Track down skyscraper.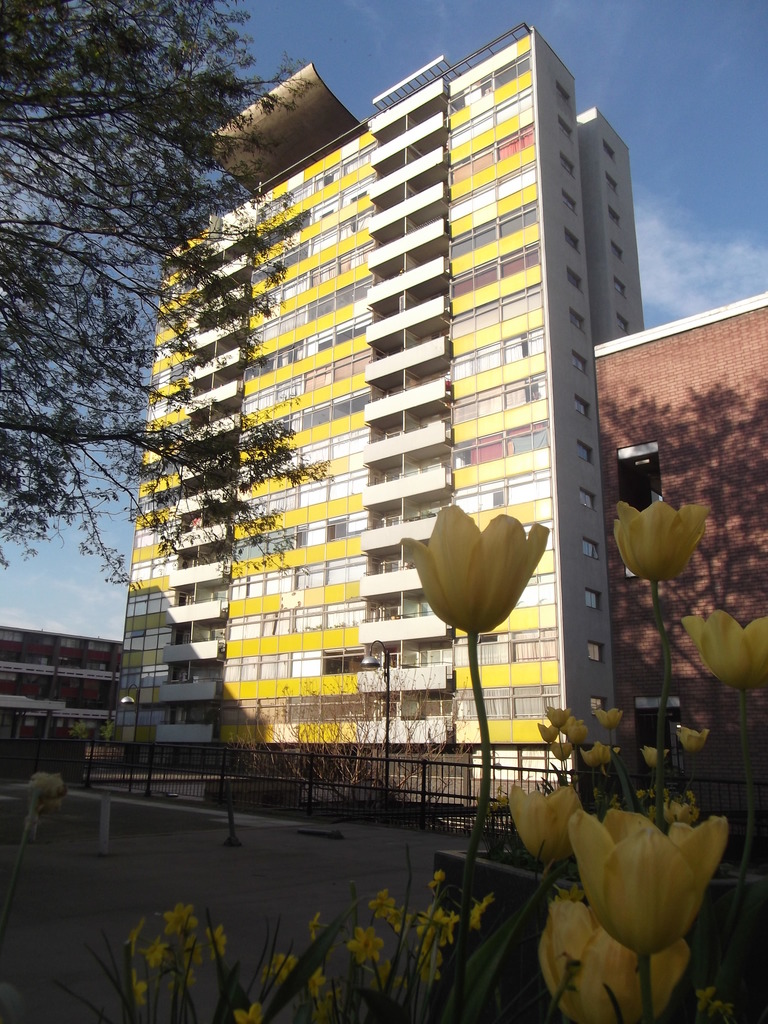
Tracked to 95:21:652:803.
